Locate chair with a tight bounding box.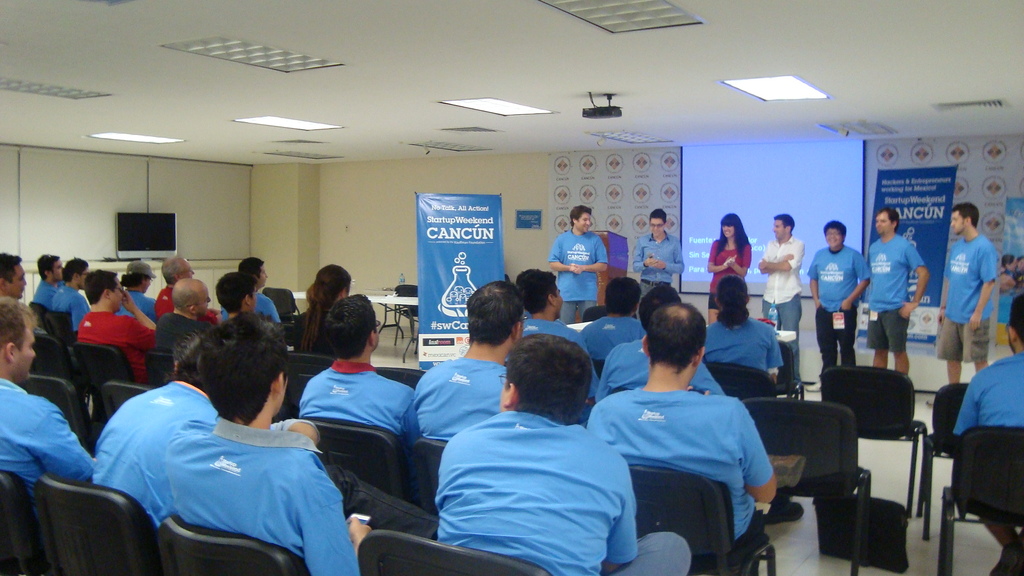
x1=0 y1=470 x2=39 y2=575.
